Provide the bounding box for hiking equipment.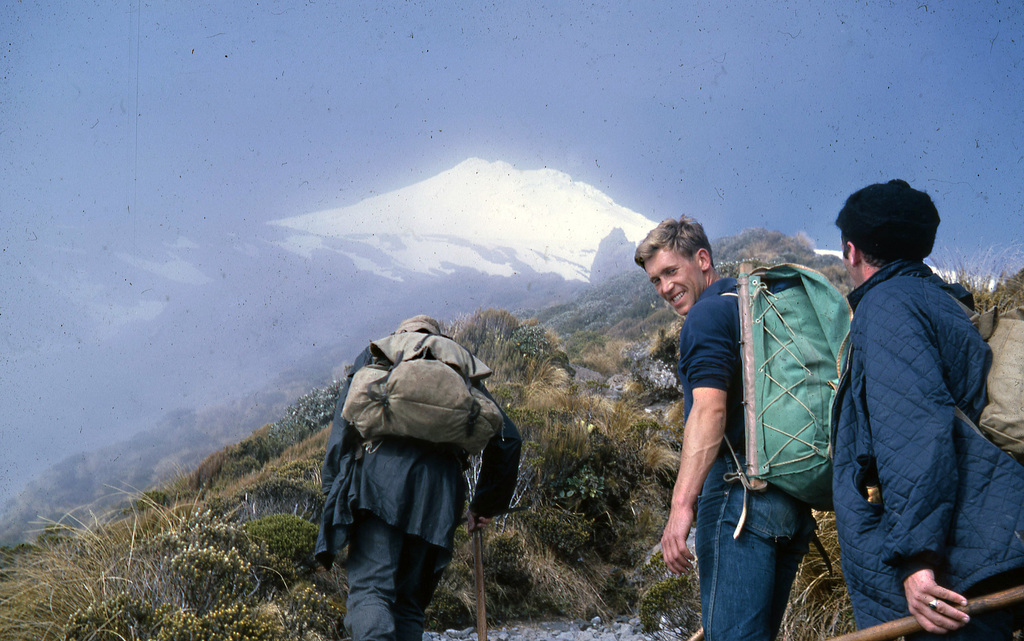
(715,264,855,514).
